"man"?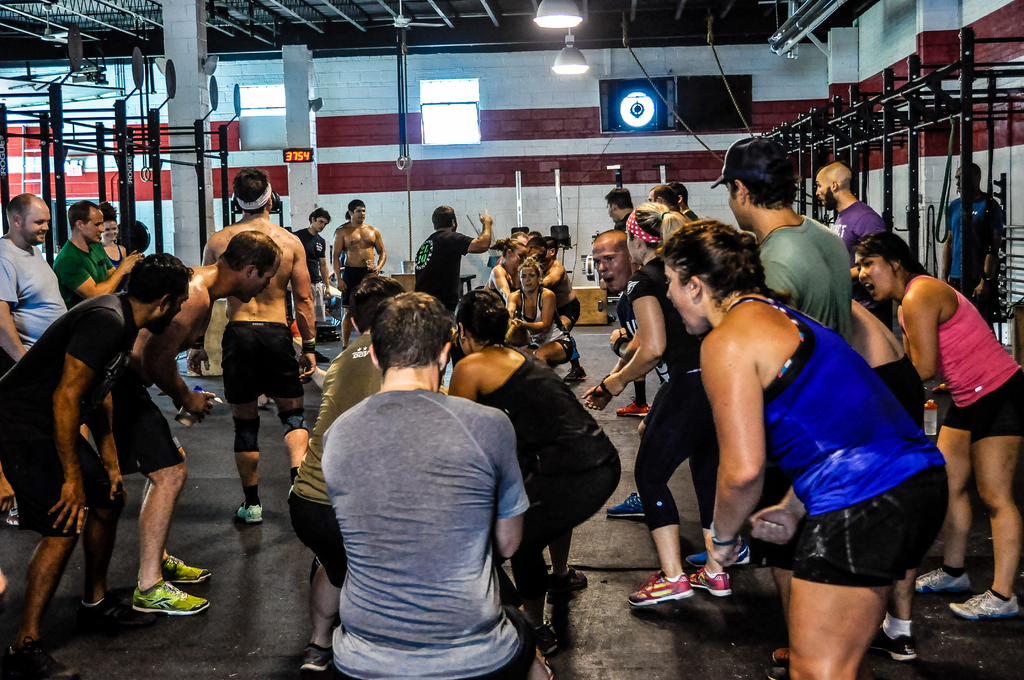
<box>295,207,329,302</box>
